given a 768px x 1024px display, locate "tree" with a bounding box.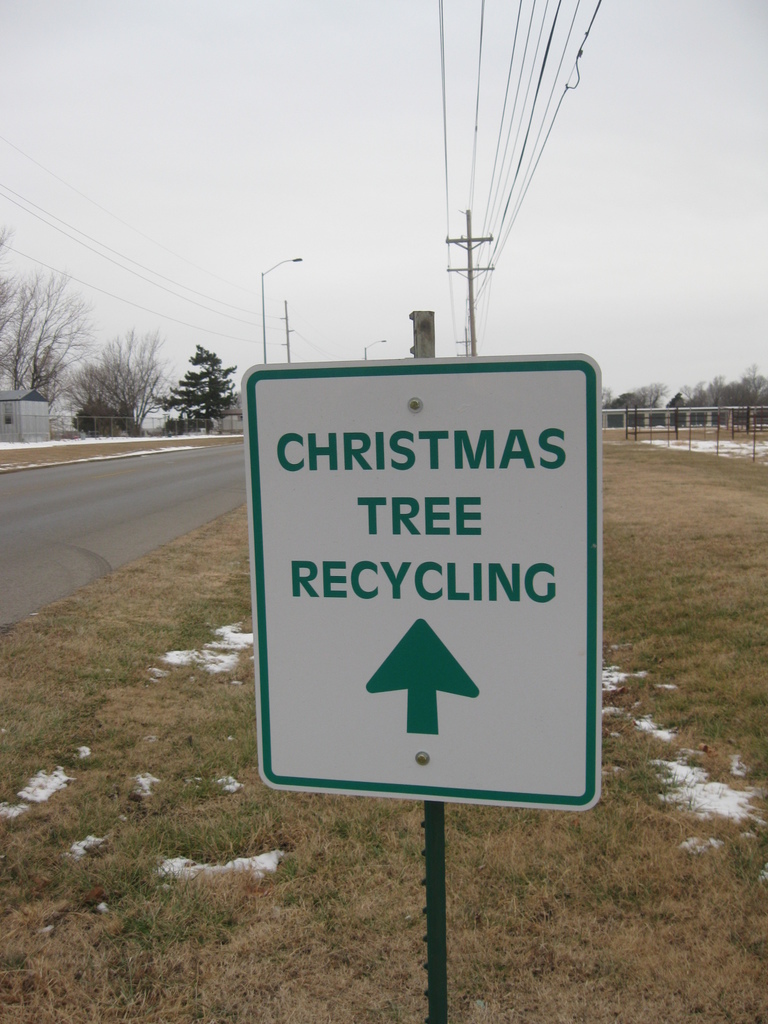
Located: 0,227,95,421.
